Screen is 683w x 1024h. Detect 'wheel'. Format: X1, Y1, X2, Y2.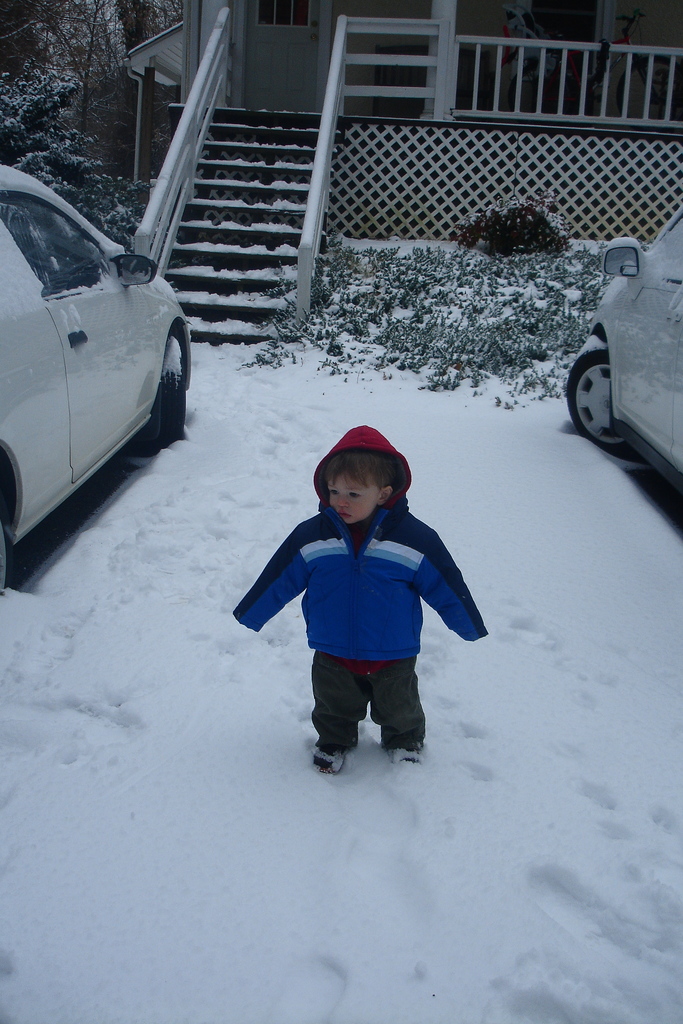
144, 369, 185, 451.
